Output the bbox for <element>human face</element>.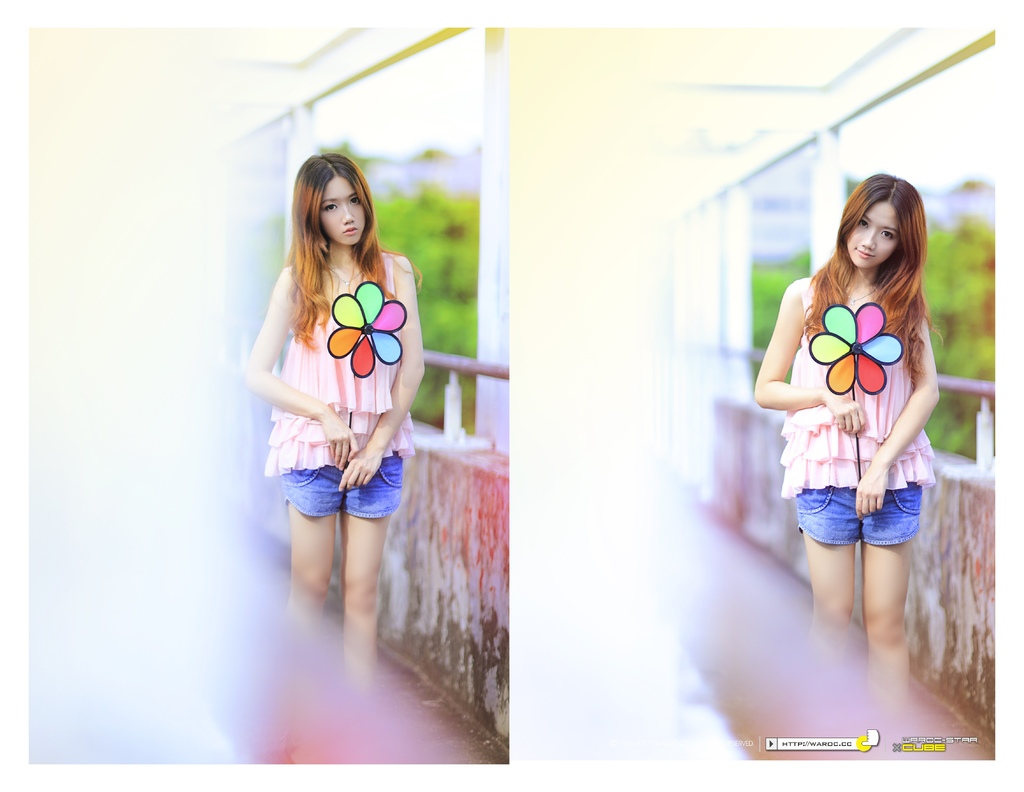
(left=318, top=177, right=362, bottom=244).
